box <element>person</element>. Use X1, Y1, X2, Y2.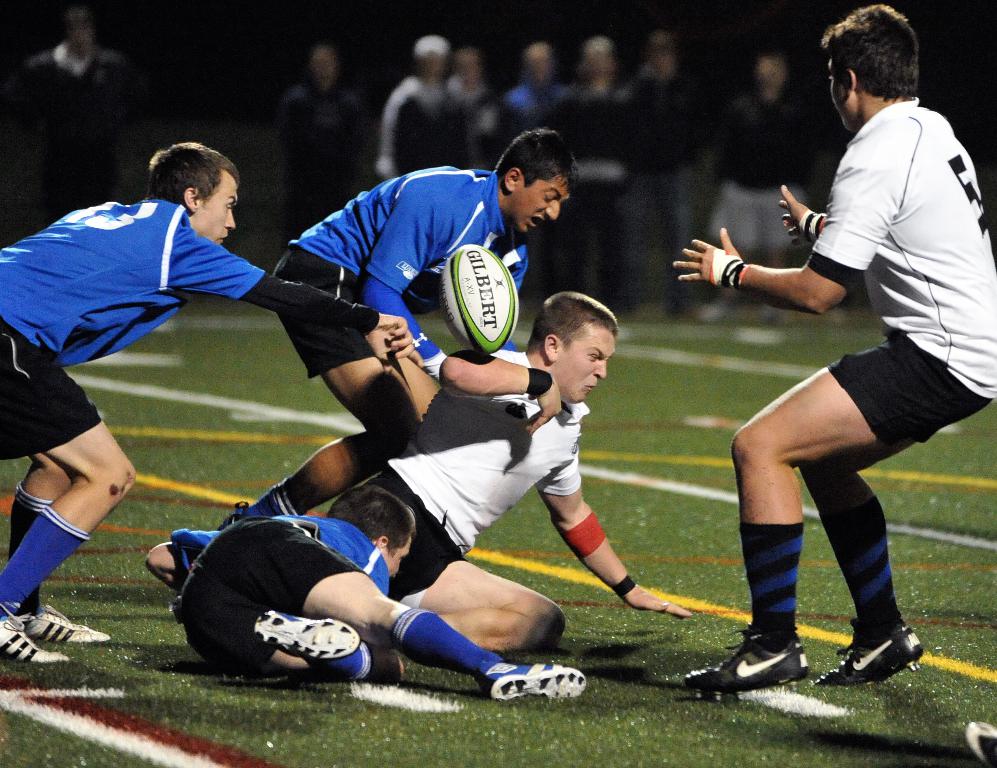
173, 292, 690, 654.
